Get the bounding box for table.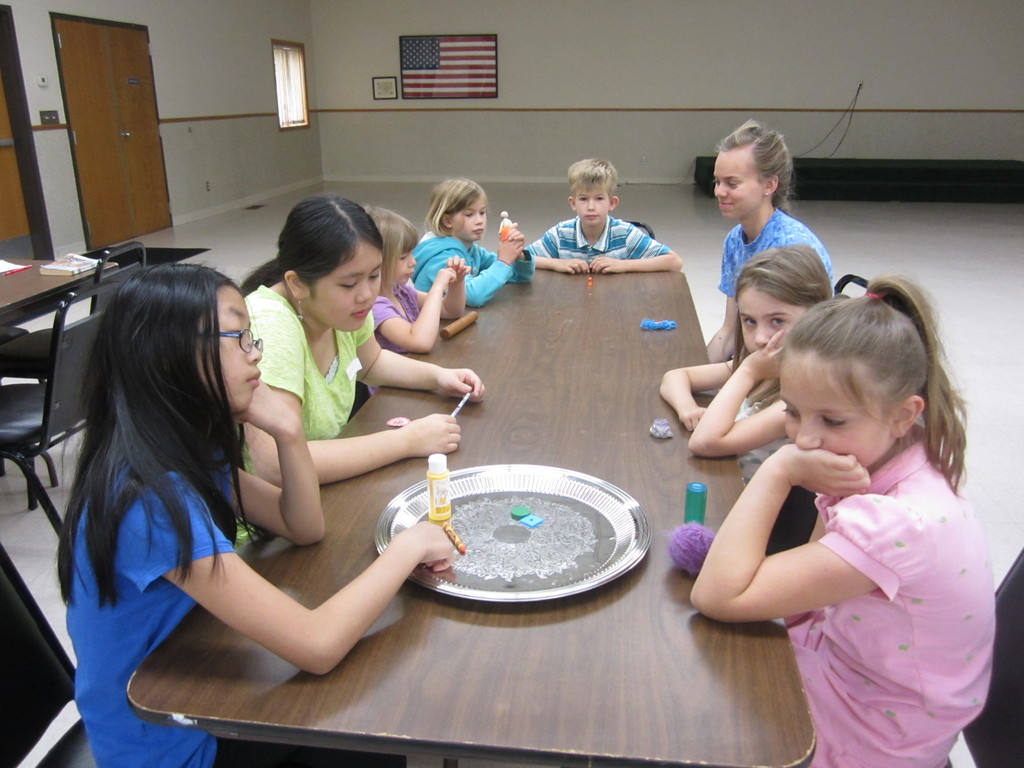
[118, 261, 820, 767].
